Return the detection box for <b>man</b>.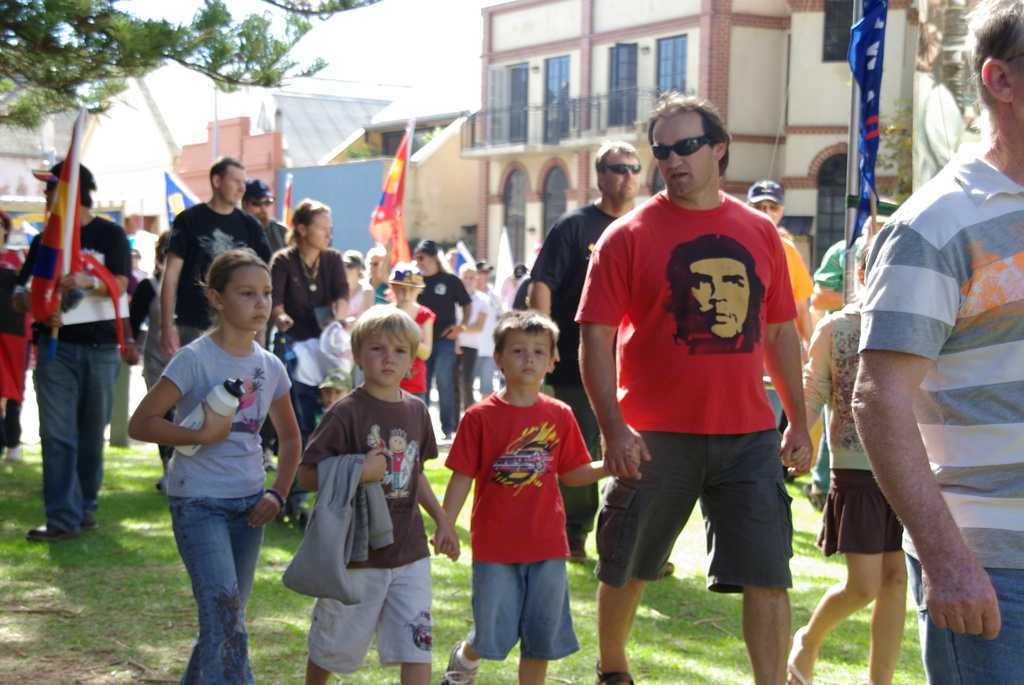
470,258,499,395.
